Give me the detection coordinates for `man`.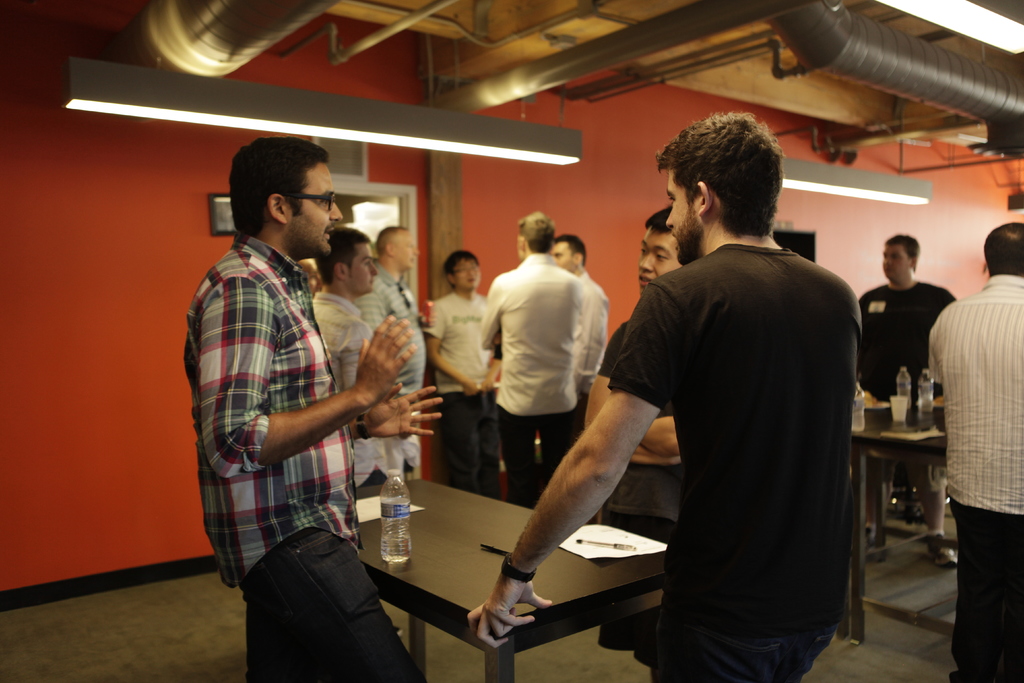
854:233:957:570.
